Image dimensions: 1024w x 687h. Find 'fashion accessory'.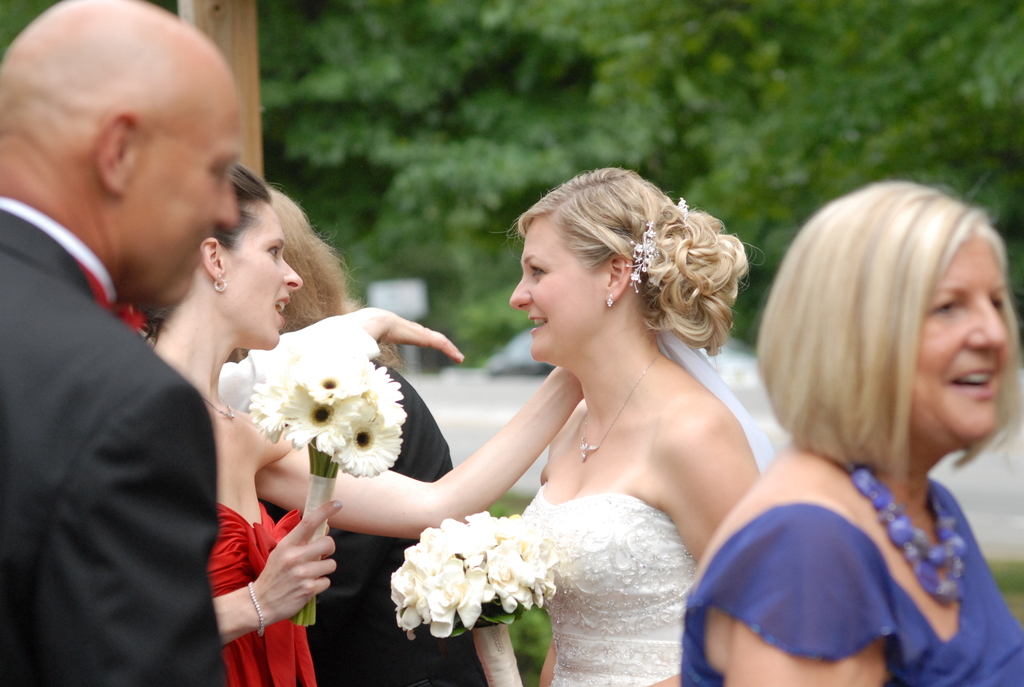
(212,276,226,296).
